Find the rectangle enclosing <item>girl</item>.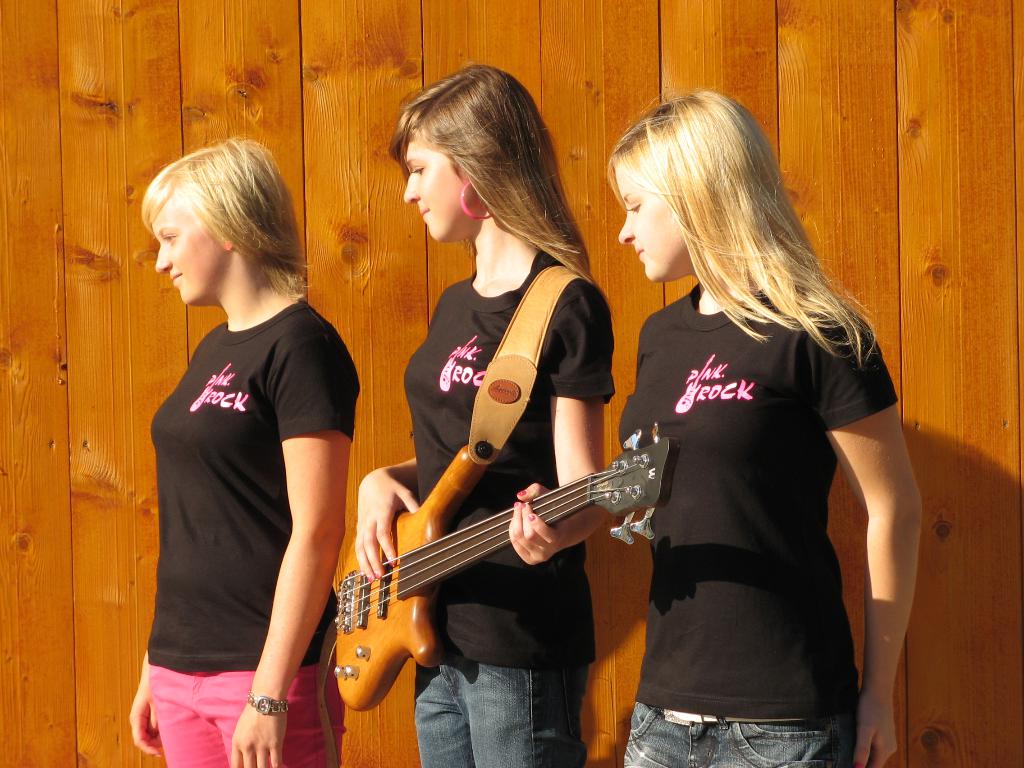
130,140,359,767.
